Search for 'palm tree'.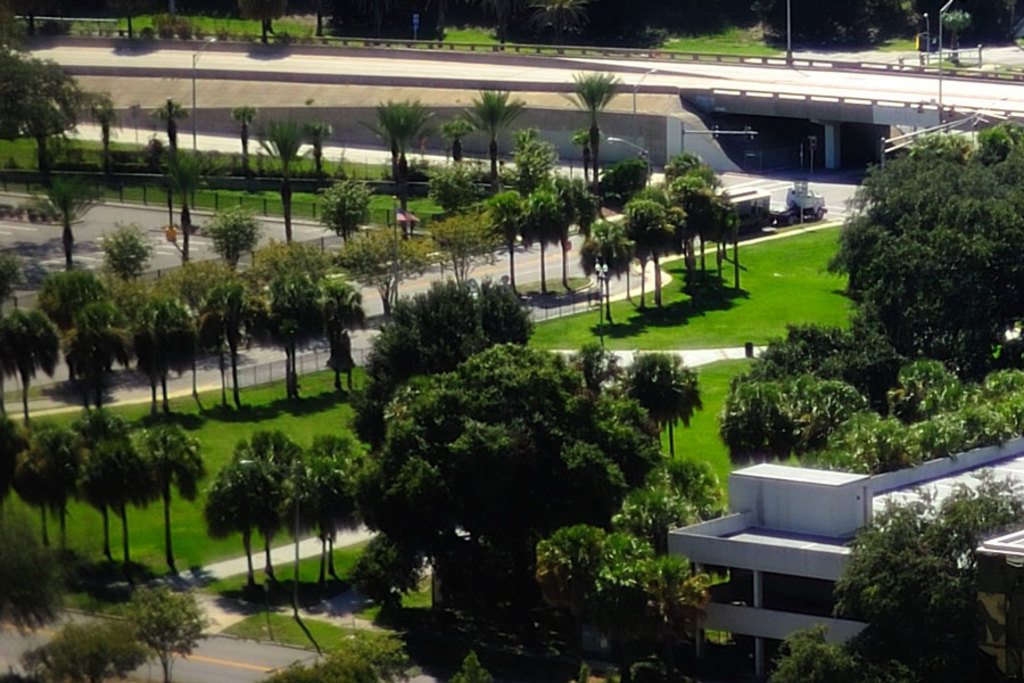
Found at 603 212 631 293.
